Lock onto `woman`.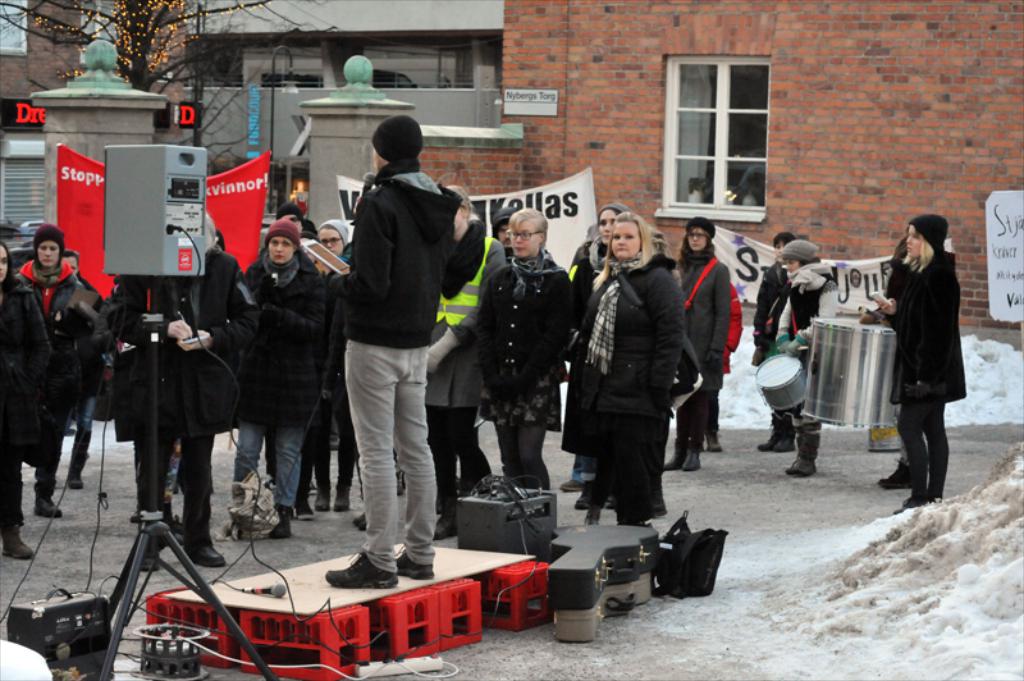
Locked: box=[466, 209, 577, 490].
